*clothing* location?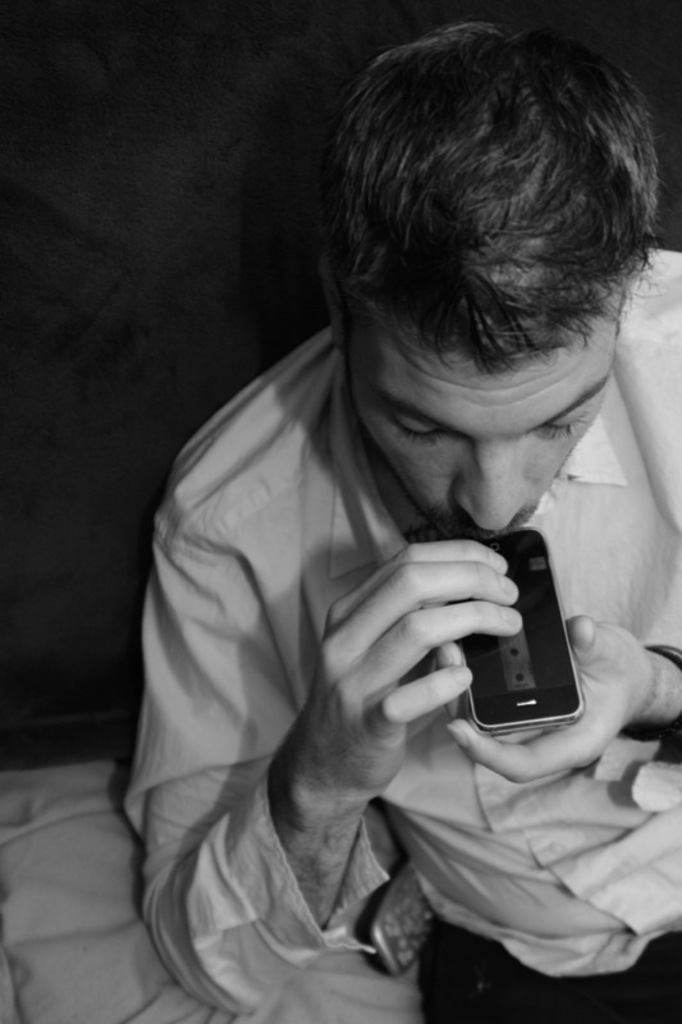
[74, 191, 681, 984]
